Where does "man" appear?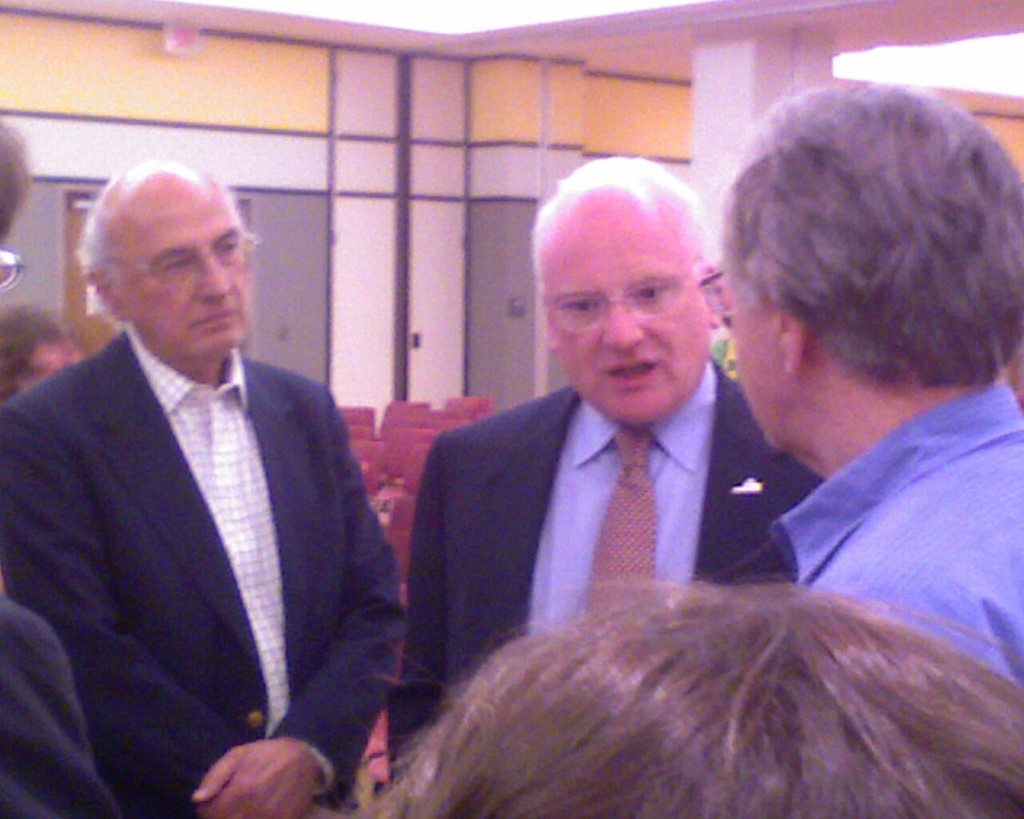
Appears at locate(387, 161, 820, 759).
